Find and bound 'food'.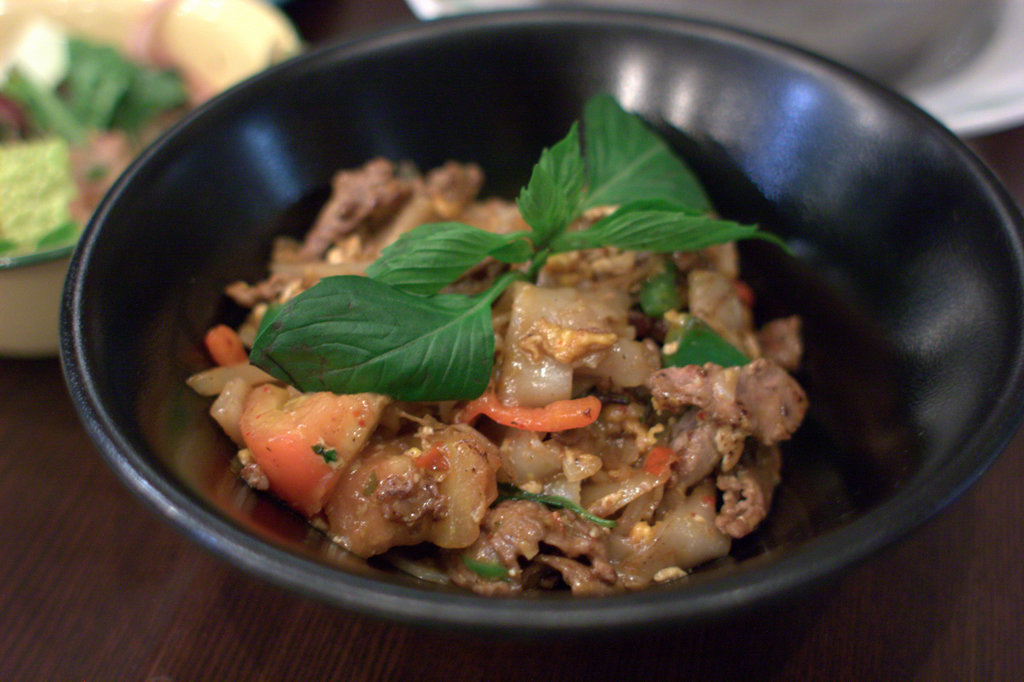
Bound: crop(181, 75, 898, 626).
